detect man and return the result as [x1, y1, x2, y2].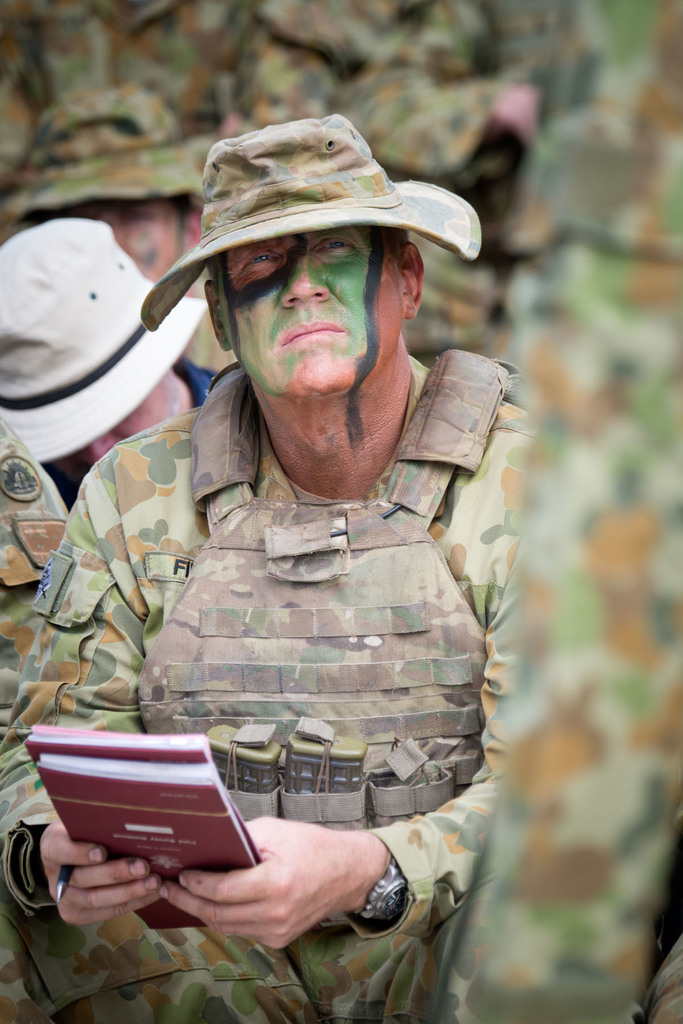
[430, 0, 682, 1023].
